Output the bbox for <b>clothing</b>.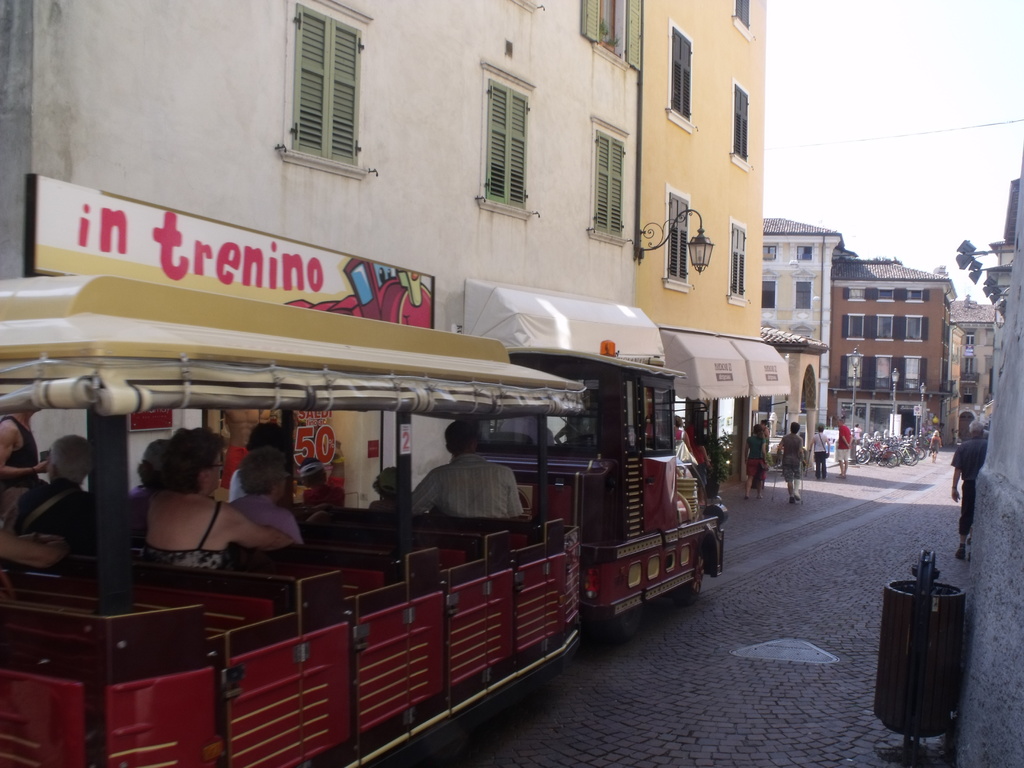
{"x1": 957, "y1": 435, "x2": 982, "y2": 525}.
